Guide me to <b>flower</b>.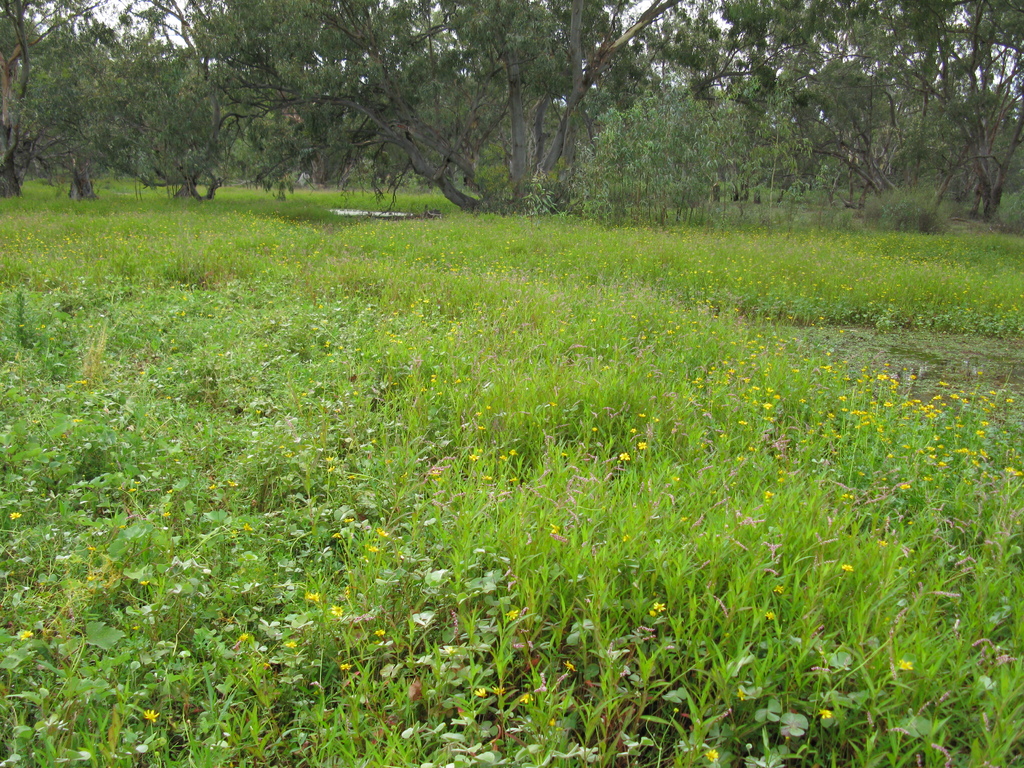
Guidance: (left=508, top=609, right=515, bottom=626).
